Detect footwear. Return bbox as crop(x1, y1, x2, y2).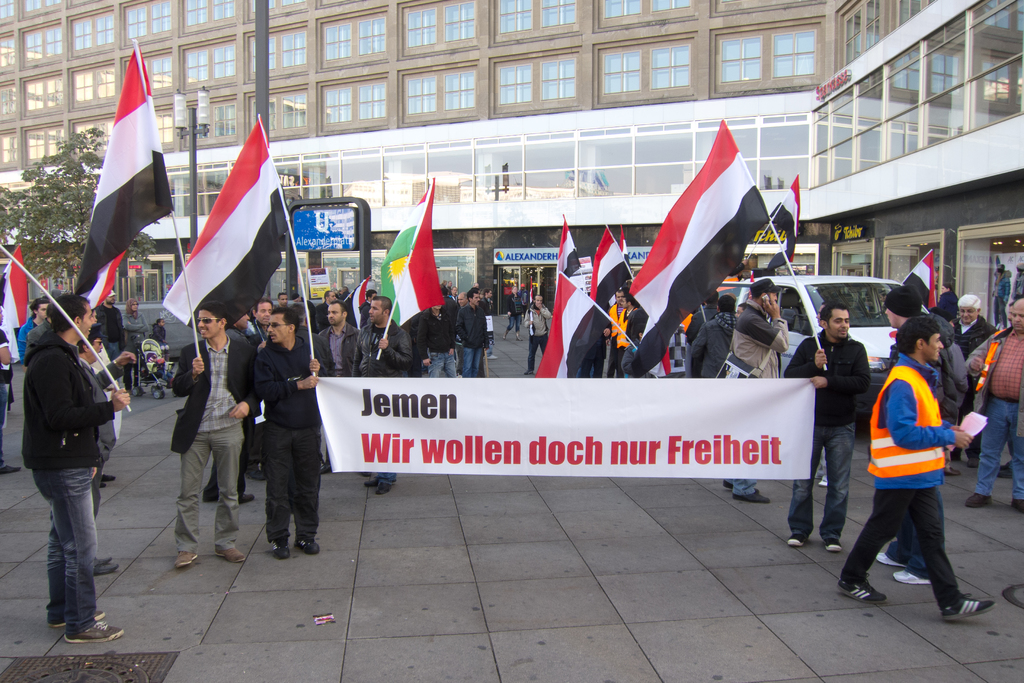
crop(785, 531, 820, 547).
